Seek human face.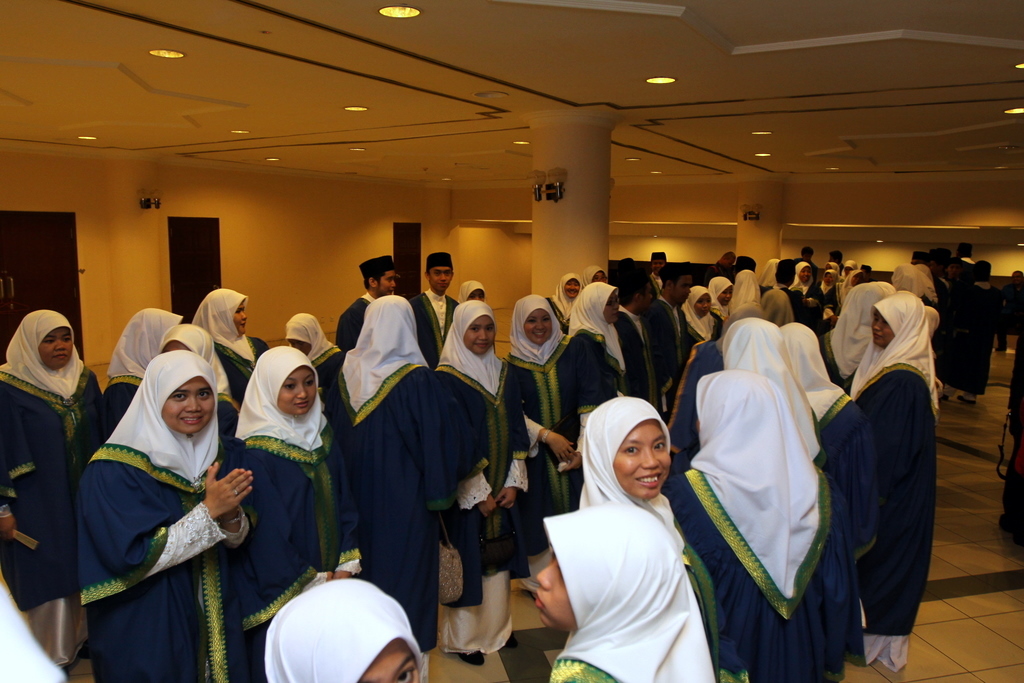
bbox(525, 306, 554, 344).
